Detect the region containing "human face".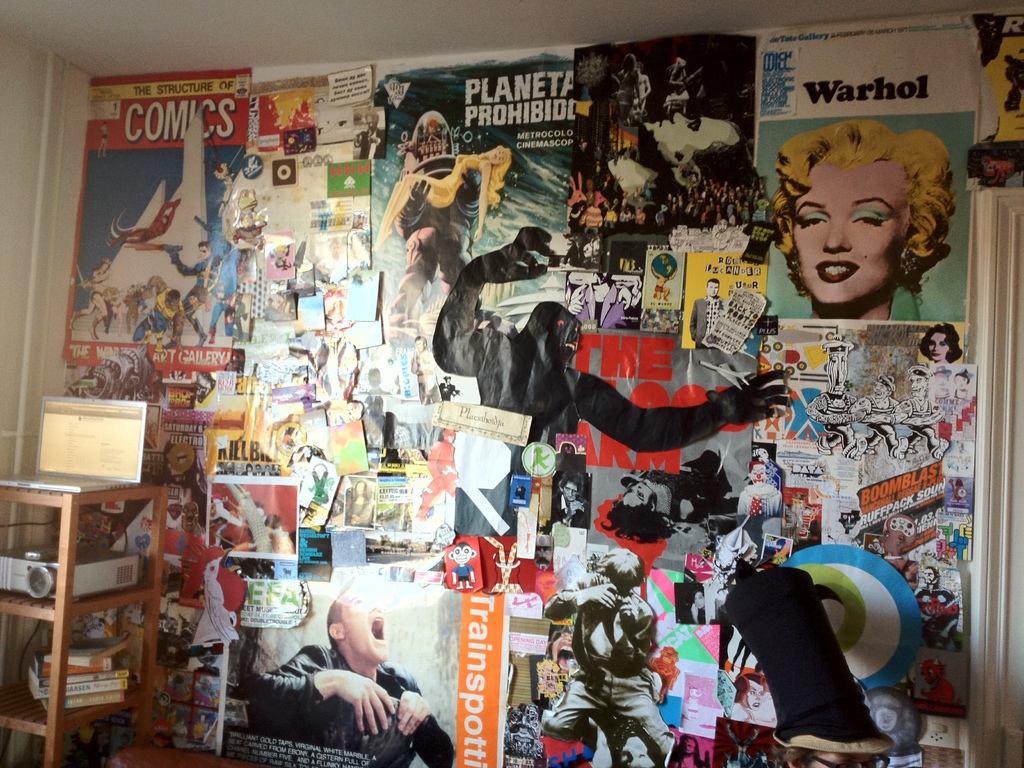
{"left": 749, "top": 465, "right": 767, "bottom": 478}.
